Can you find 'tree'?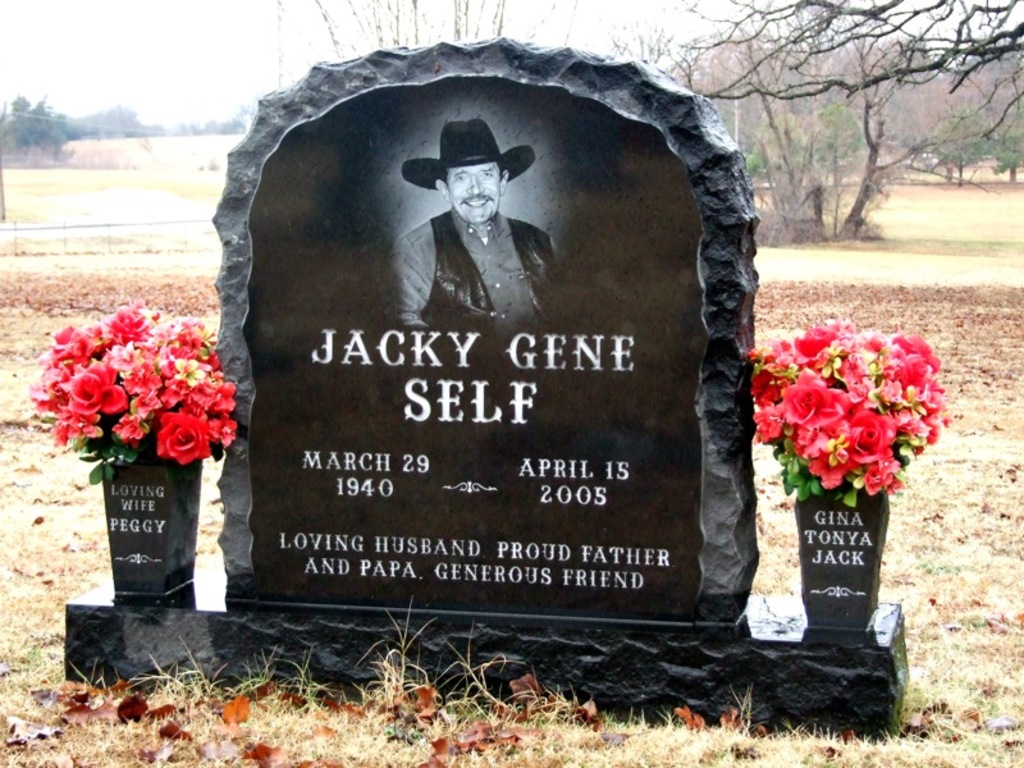
Yes, bounding box: BBox(710, 15, 996, 261).
